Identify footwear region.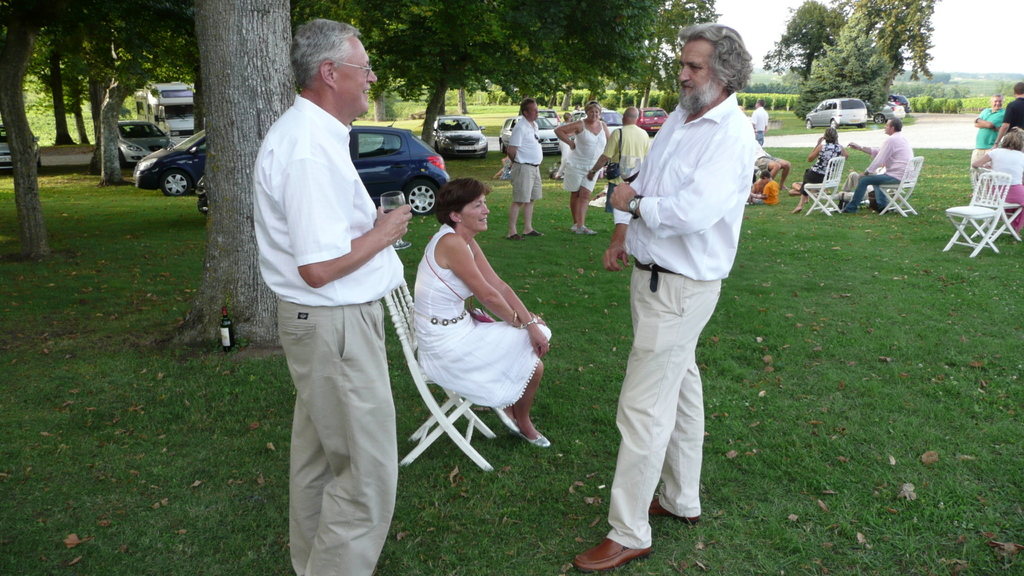
Region: x1=572, y1=223, x2=578, y2=230.
